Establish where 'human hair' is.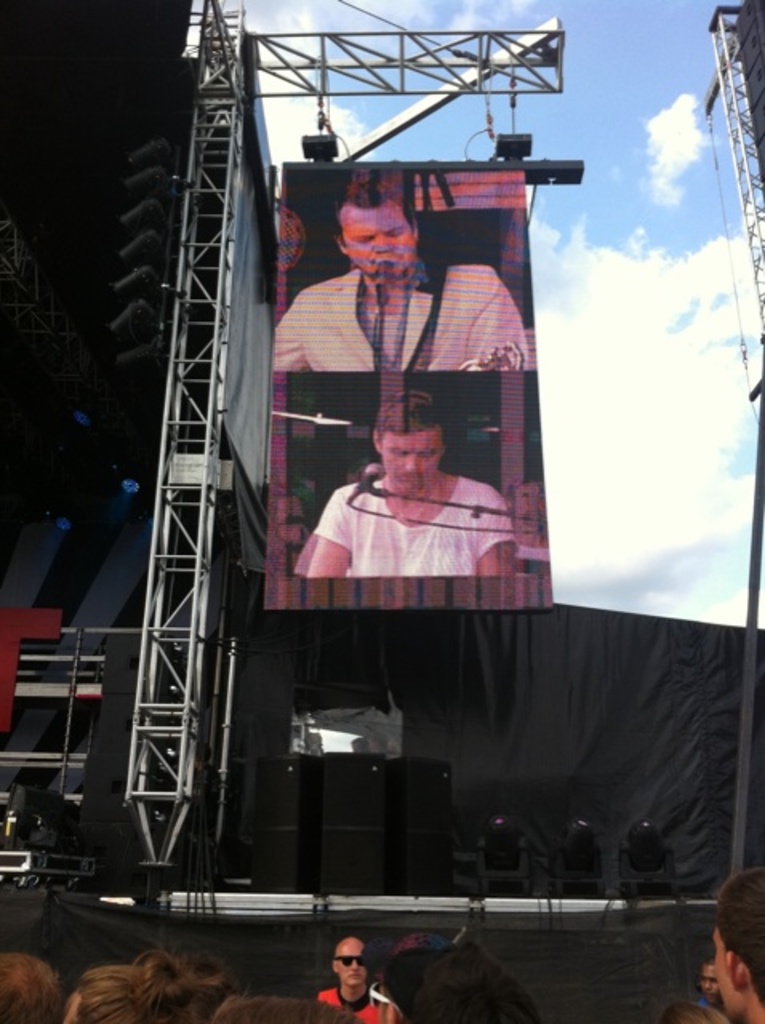
Established at bbox=(331, 178, 431, 248).
